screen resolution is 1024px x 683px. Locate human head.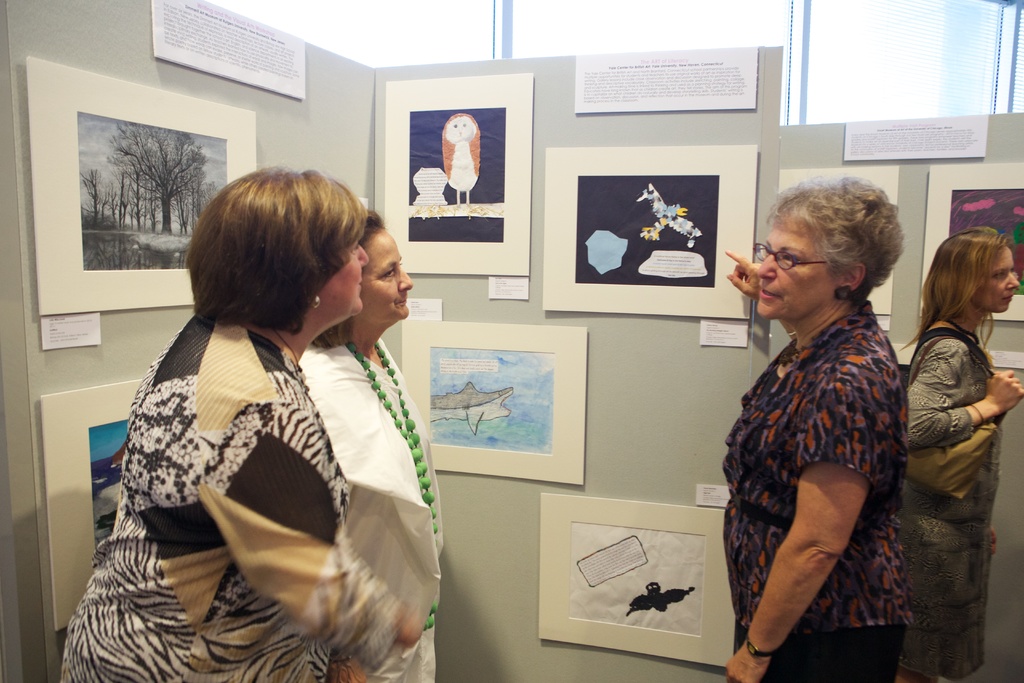
locate(934, 231, 1021, 311).
